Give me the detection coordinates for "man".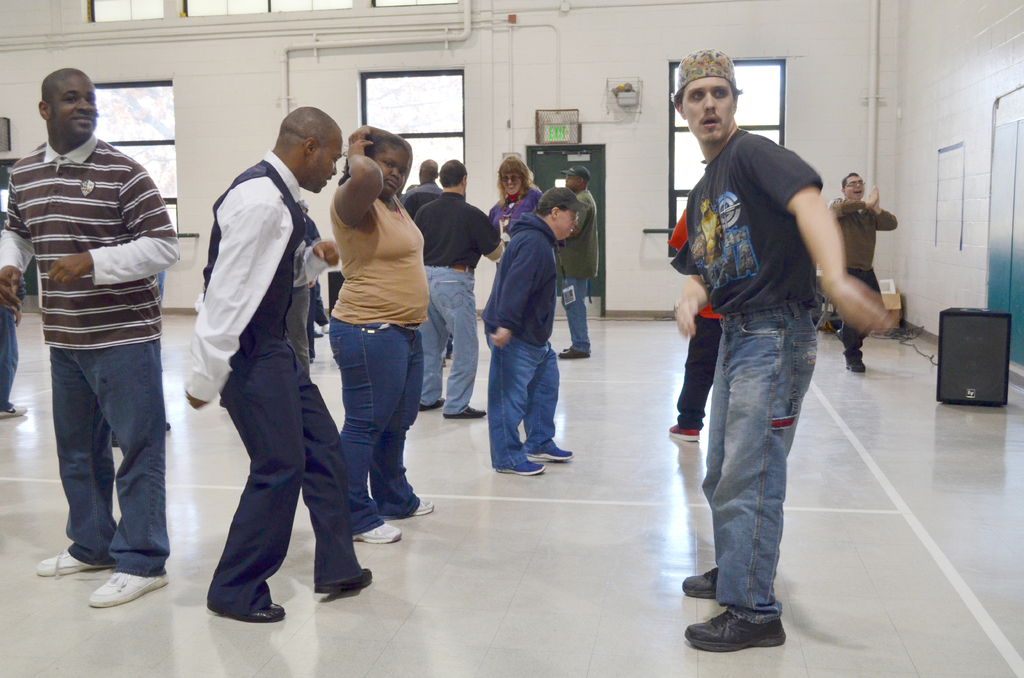
[295,195,332,333].
